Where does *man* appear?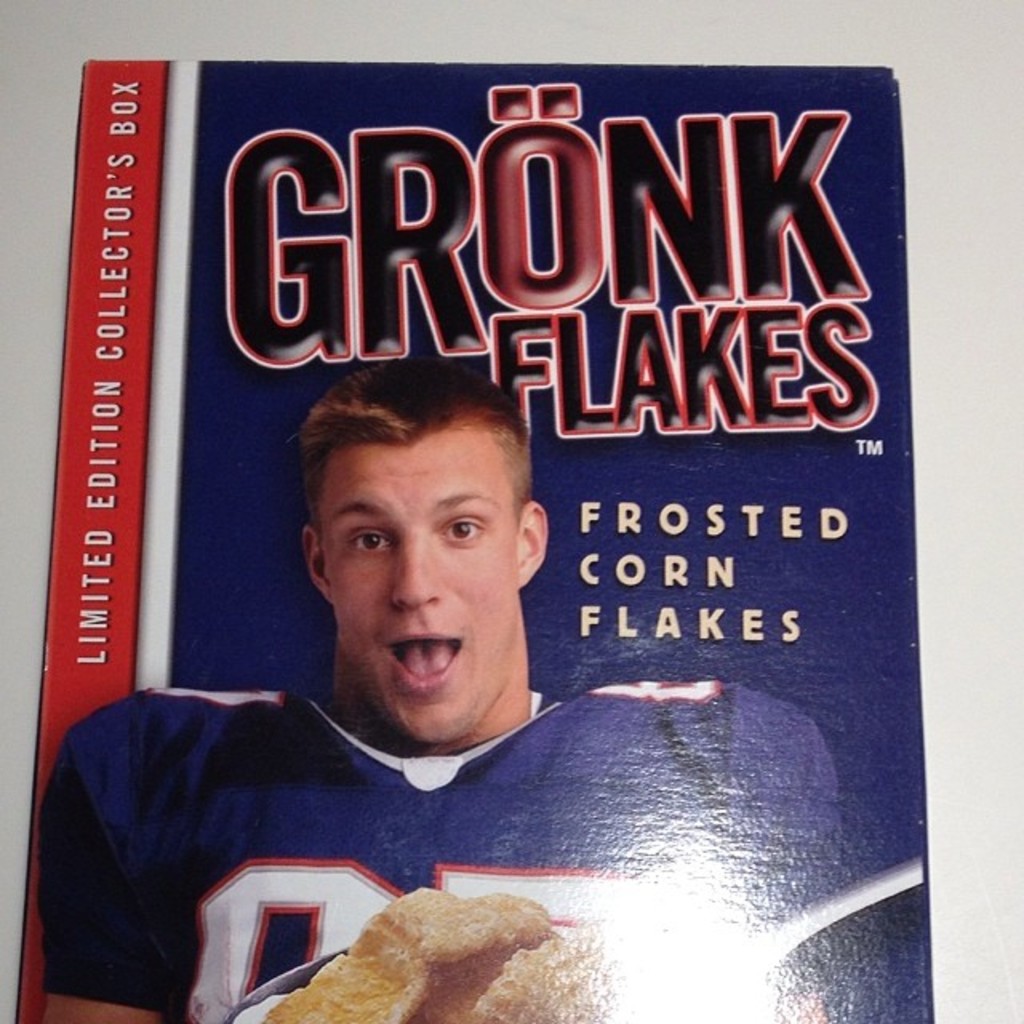
Appears at left=59, top=338, right=827, bottom=992.
